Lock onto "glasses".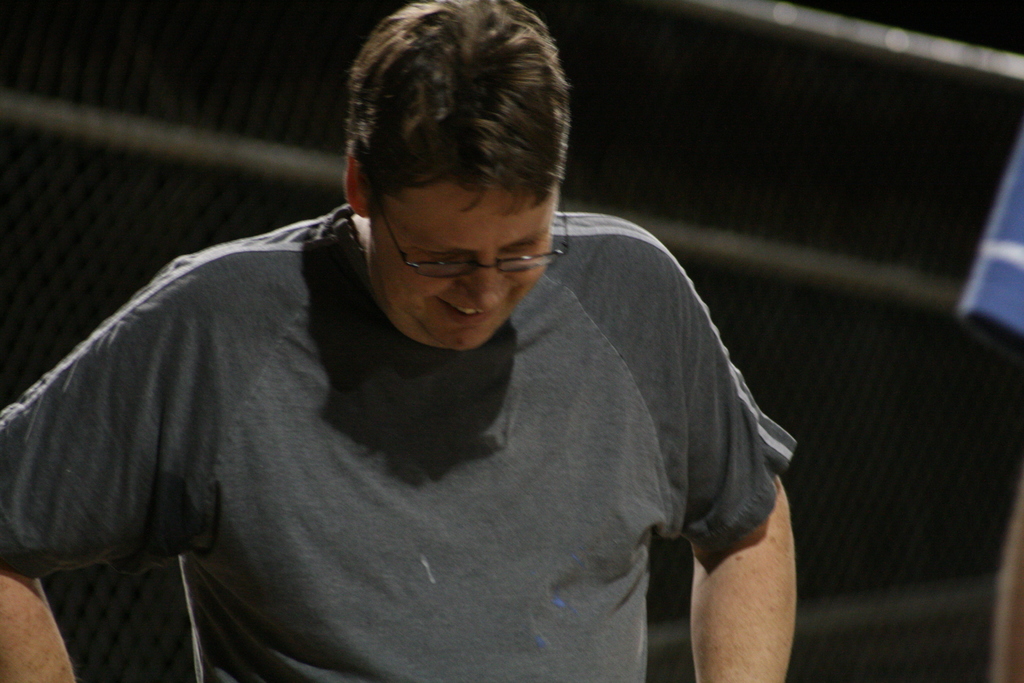
Locked: 365, 177, 571, 283.
